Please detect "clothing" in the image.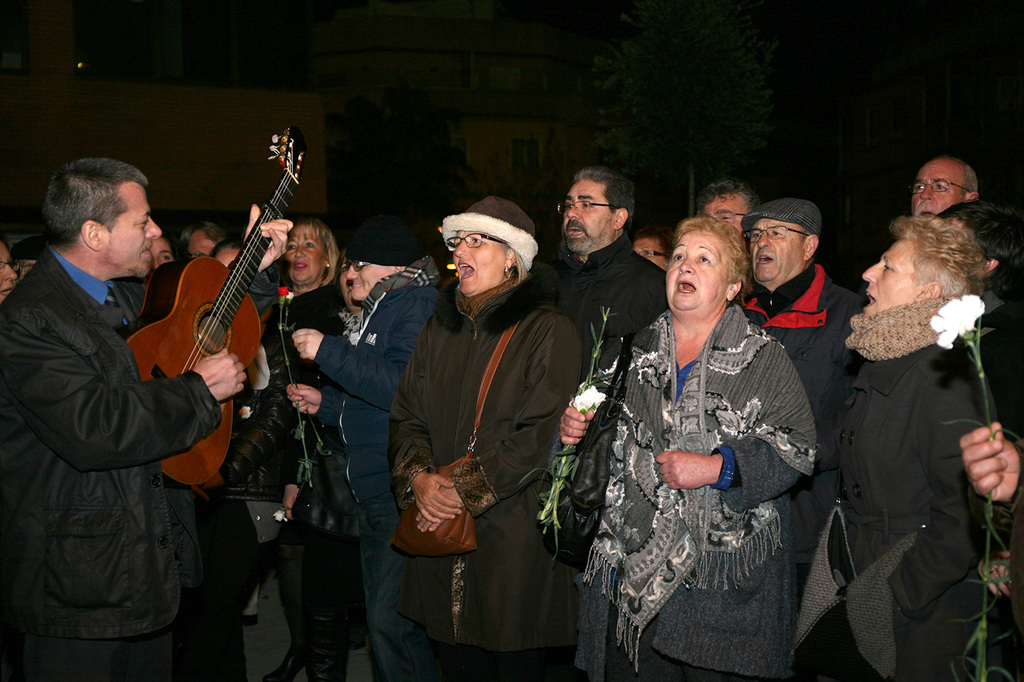
385:294:580:614.
